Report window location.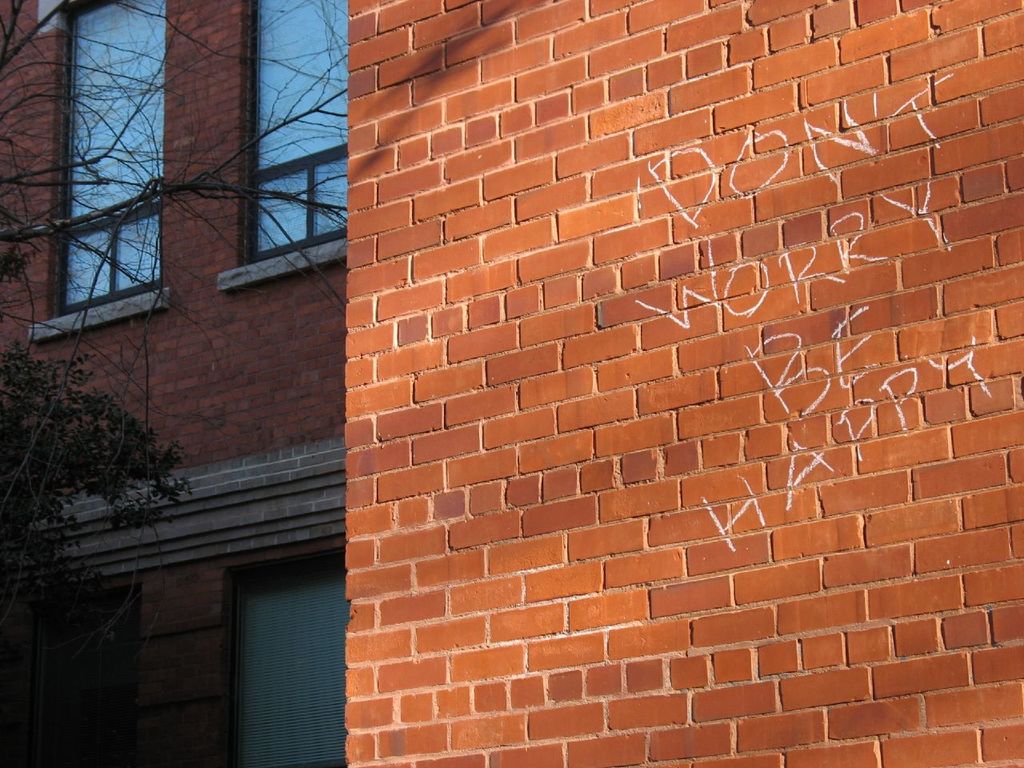
Report: bbox=[223, 546, 343, 767].
